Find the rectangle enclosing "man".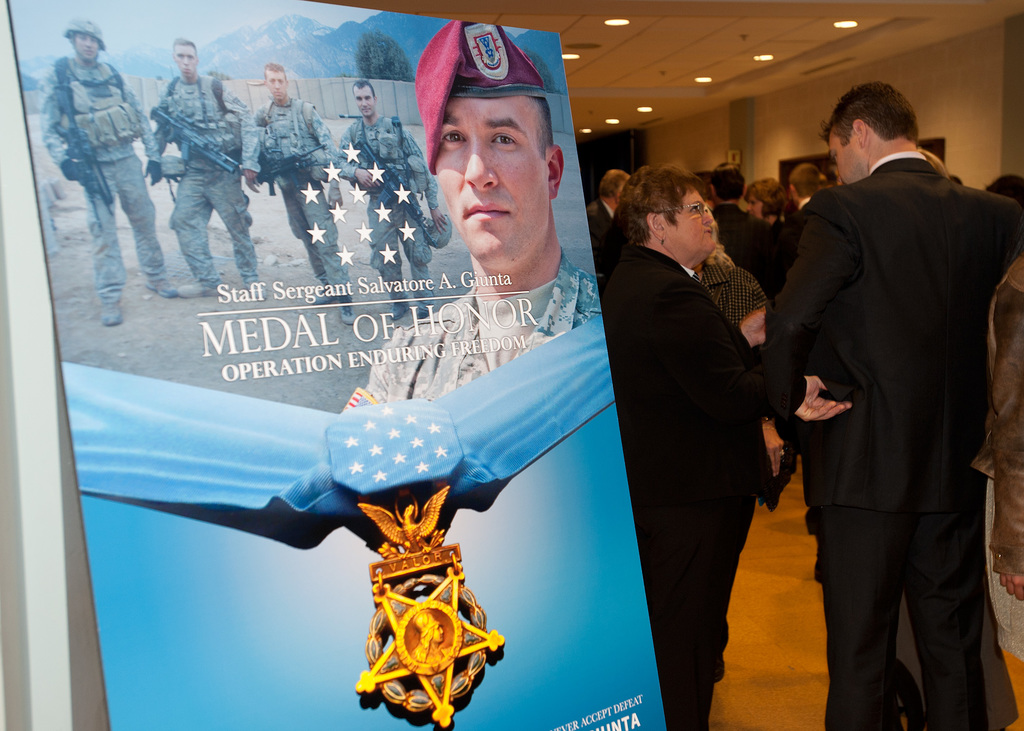
[x1=711, y1=166, x2=785, y2=303].
